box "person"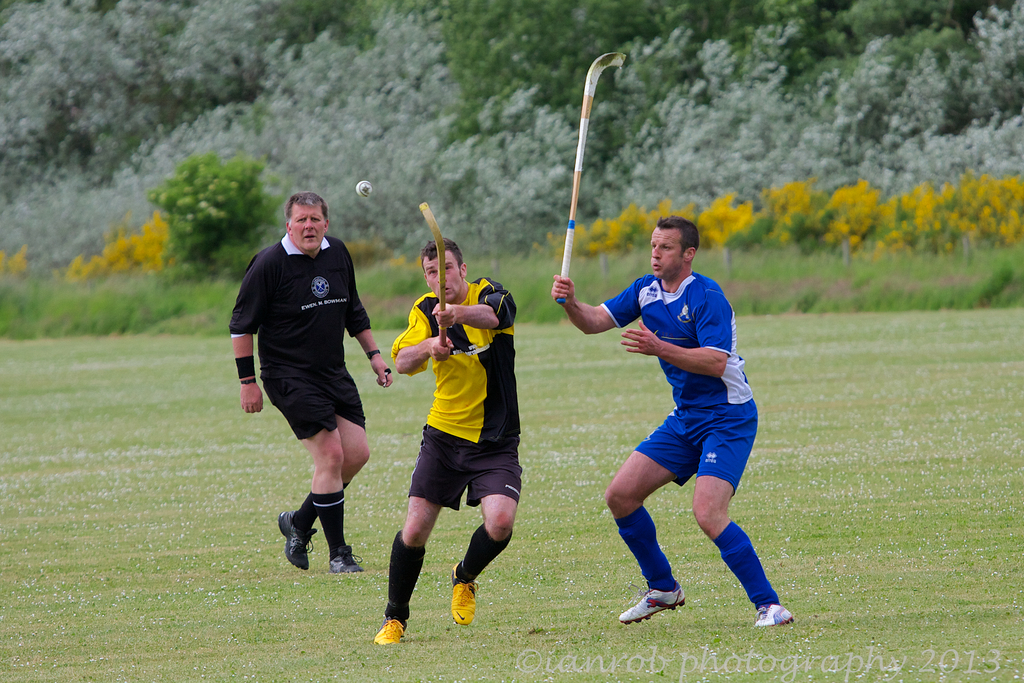
[547, 211, 797, 634]
